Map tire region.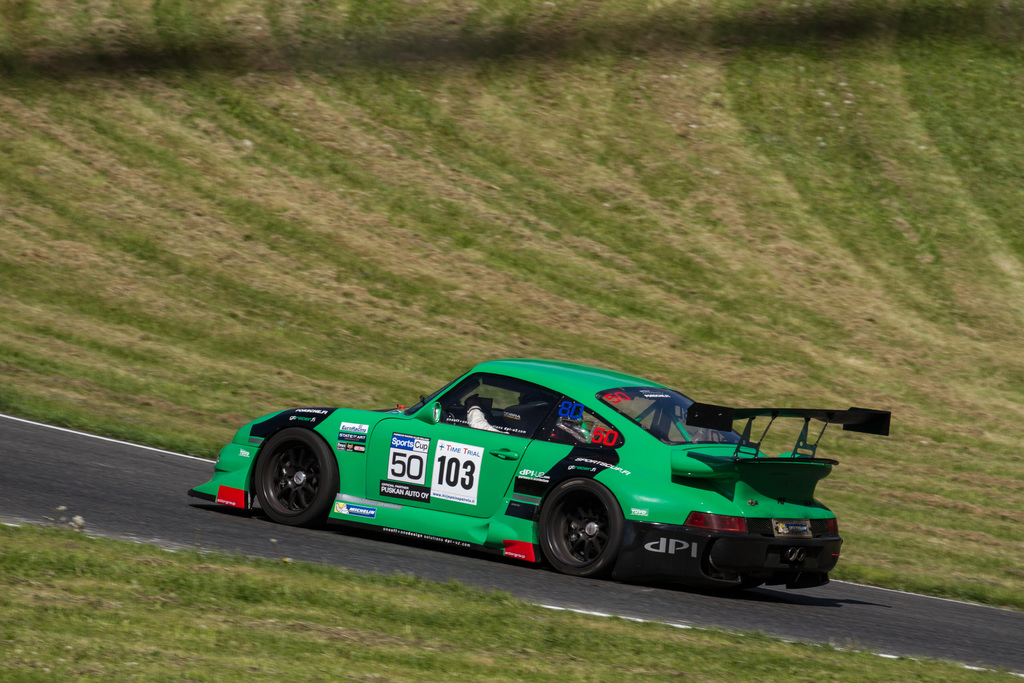
Mapped to detection(252, 430, 328, 534).
